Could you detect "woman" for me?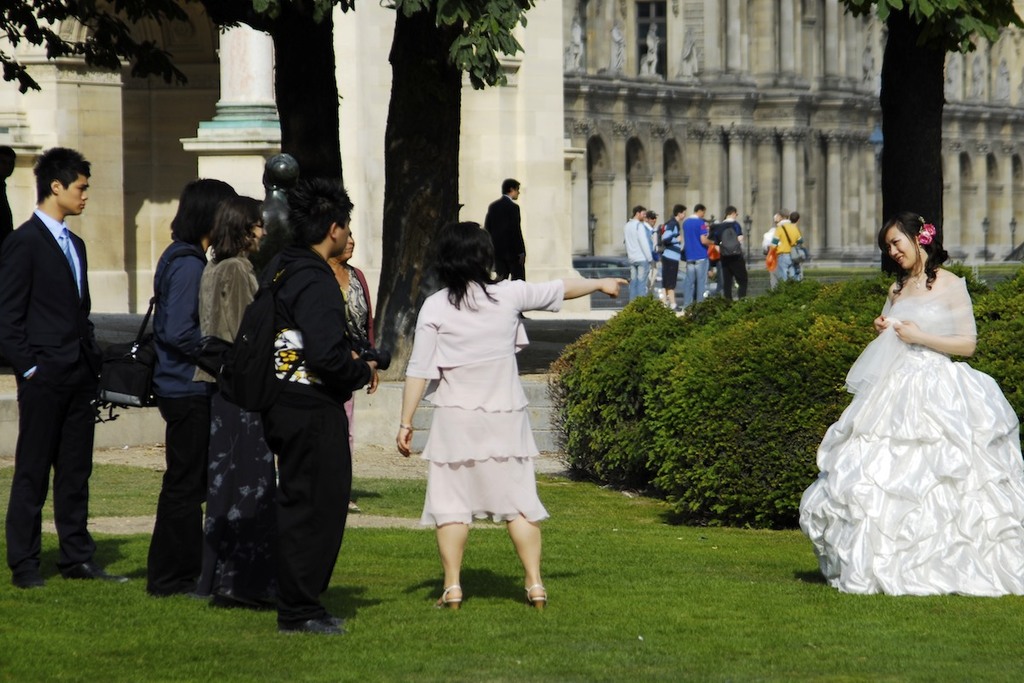
Detection result: 154:177:268:595.
